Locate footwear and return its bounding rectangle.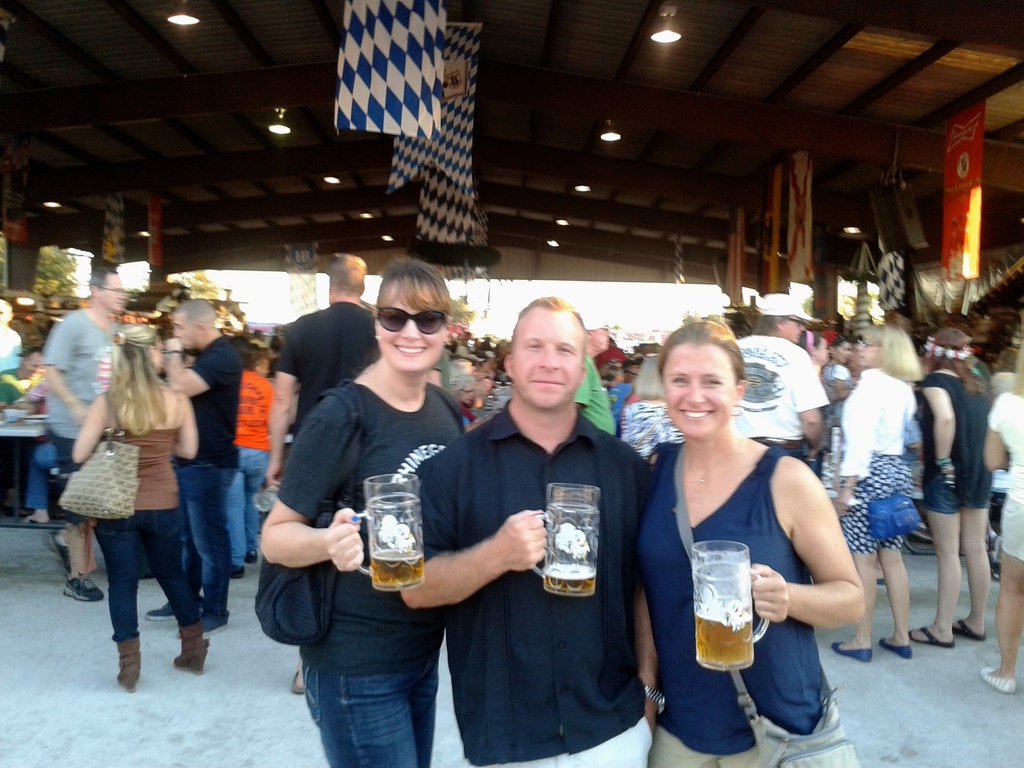
(44,531,74,575).
